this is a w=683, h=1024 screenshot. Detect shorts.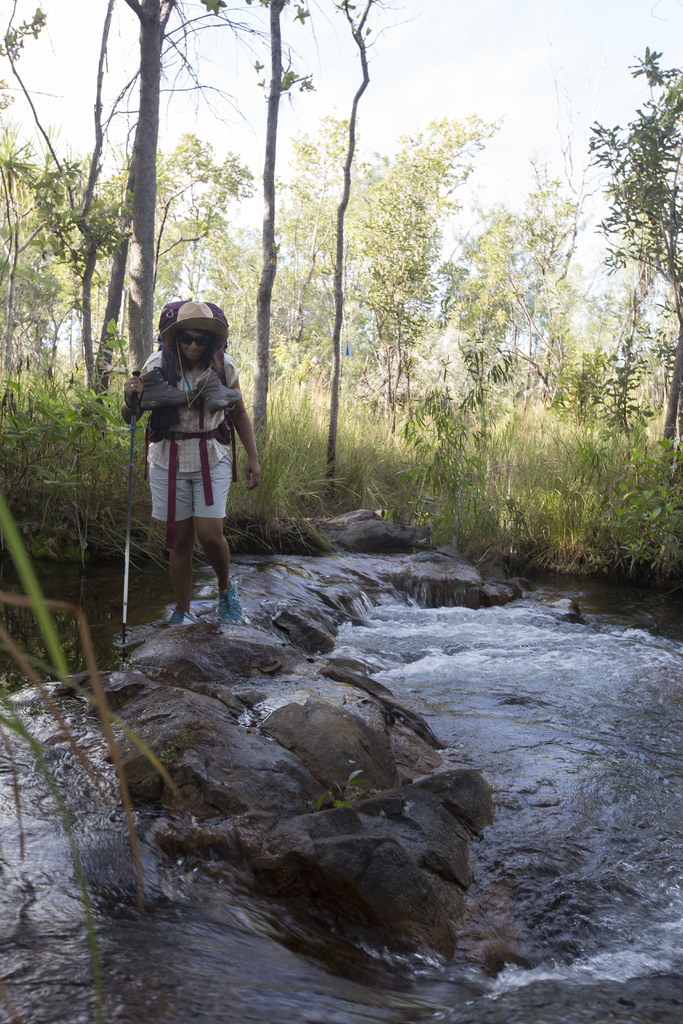
Rect(146, 453, 230, 523).
